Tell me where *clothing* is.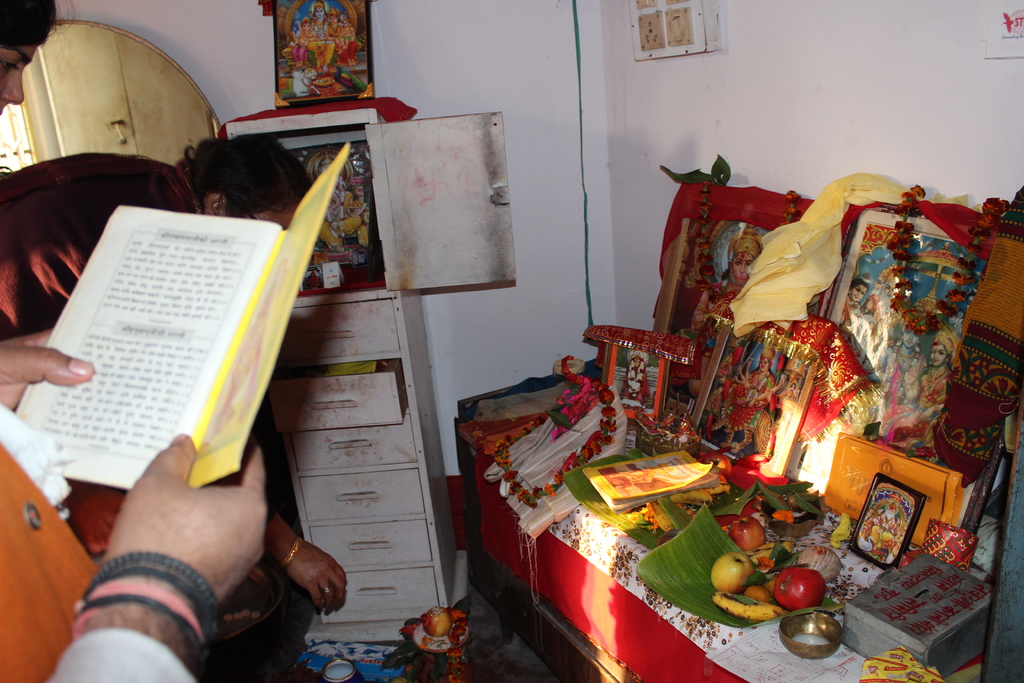
*clothing* is at (x1=0, y1=142, x2=195, y2=335).
